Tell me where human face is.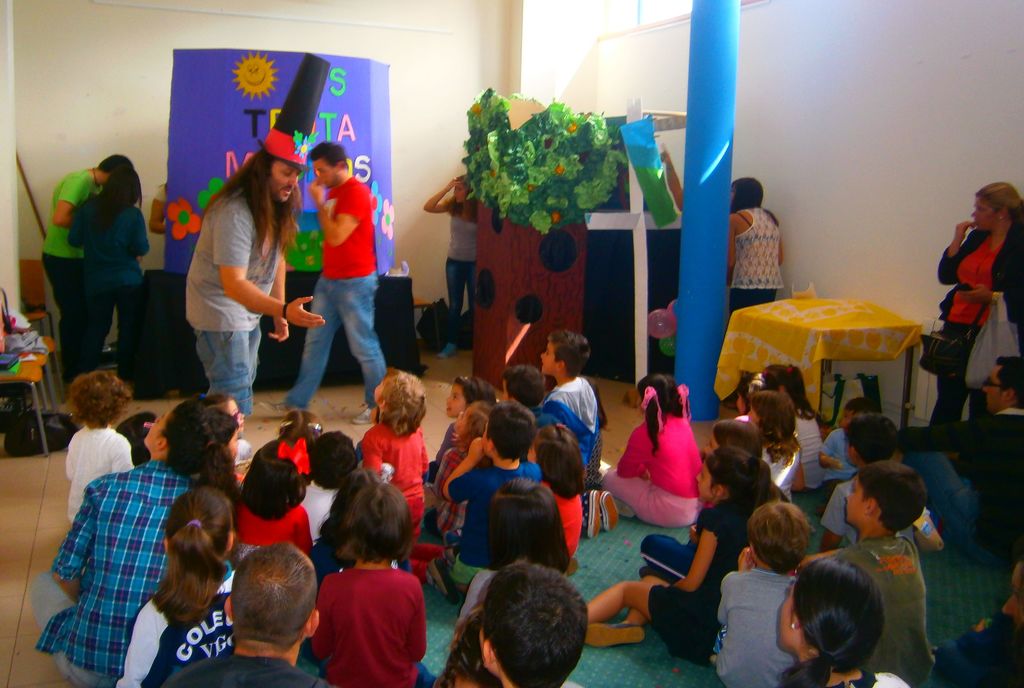
human face is at (314,160,334,186).
